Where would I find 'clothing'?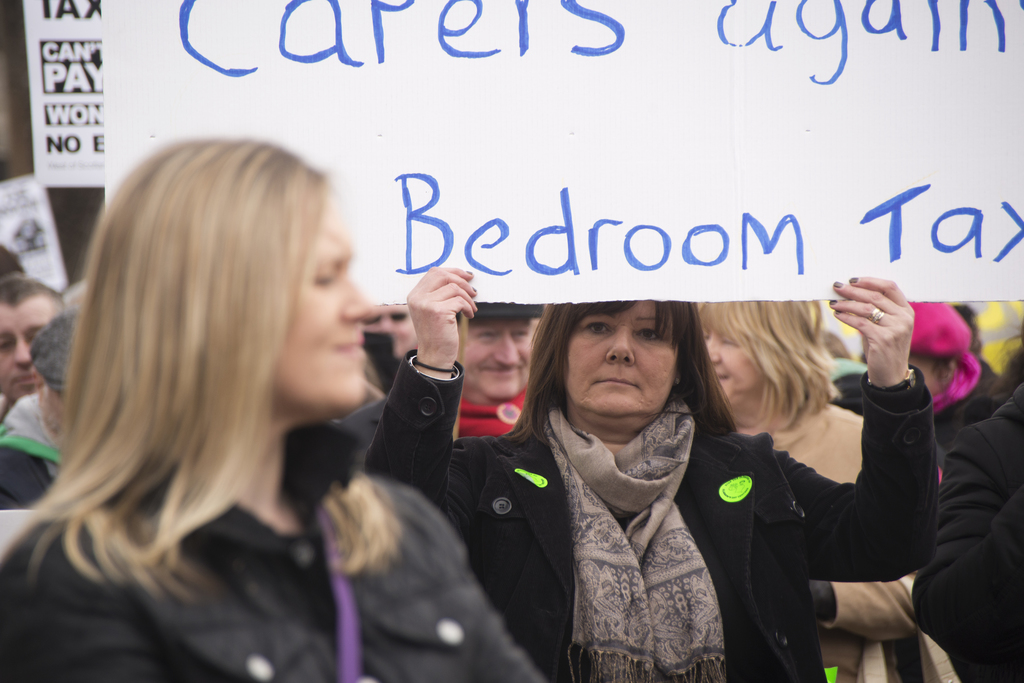
At (906,298,1004,451).
